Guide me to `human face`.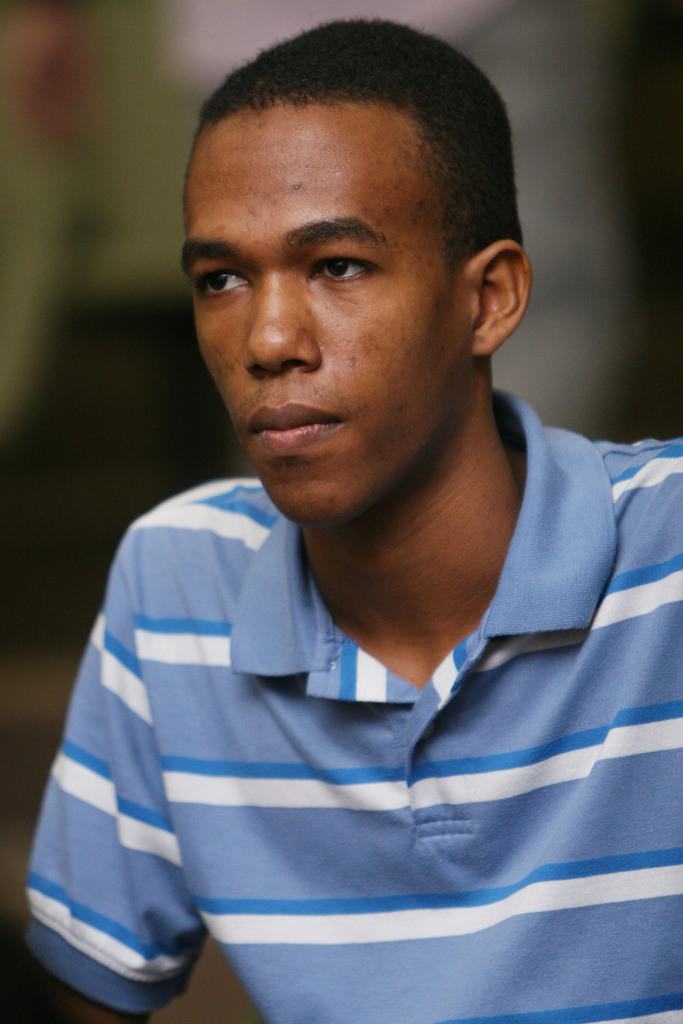
Guidance: bbox=[179, 103, 468, 521].
